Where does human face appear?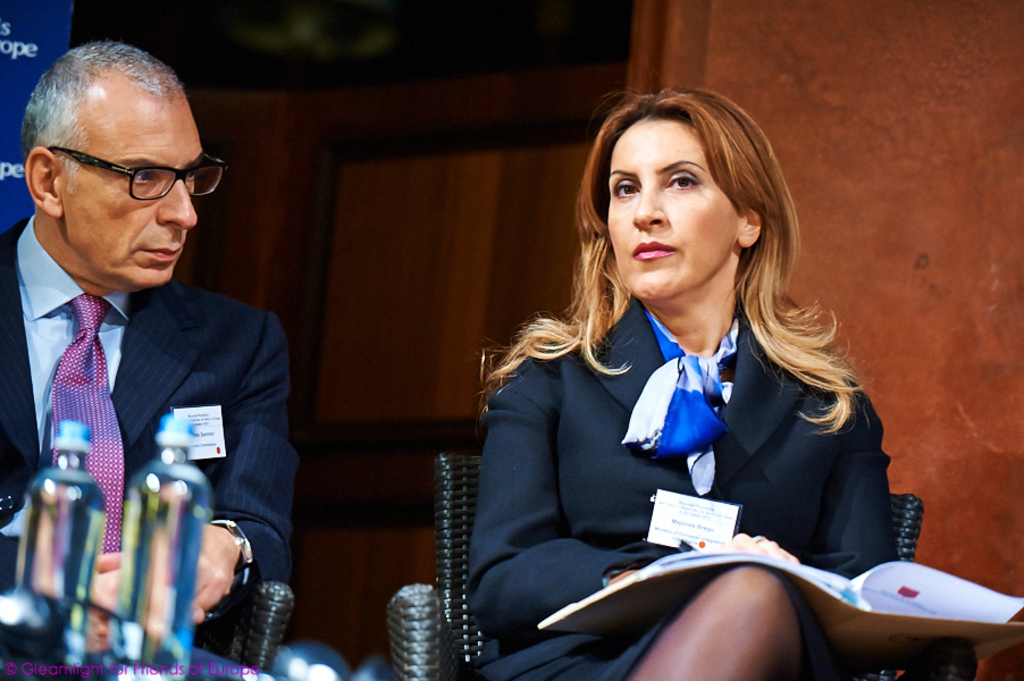
Appears at {"x1": 56, "y1": 82, "x2": 196, "y2": 297}.
